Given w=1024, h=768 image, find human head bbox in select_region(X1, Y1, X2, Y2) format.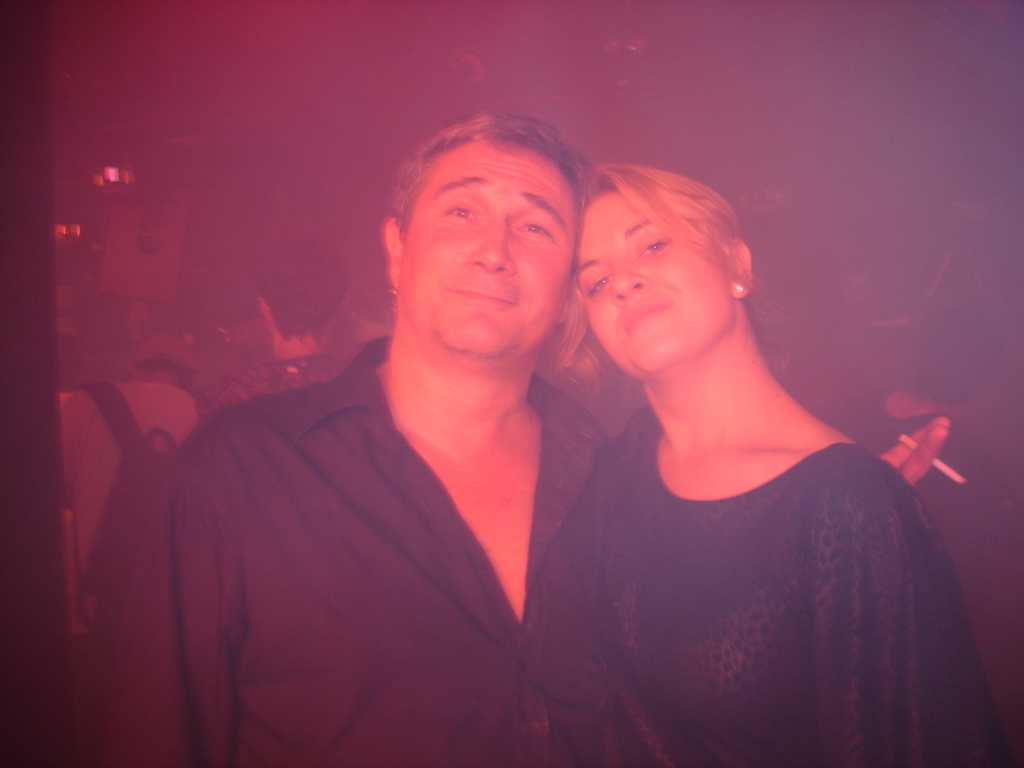
select_region(376, 115, 578, 371).
